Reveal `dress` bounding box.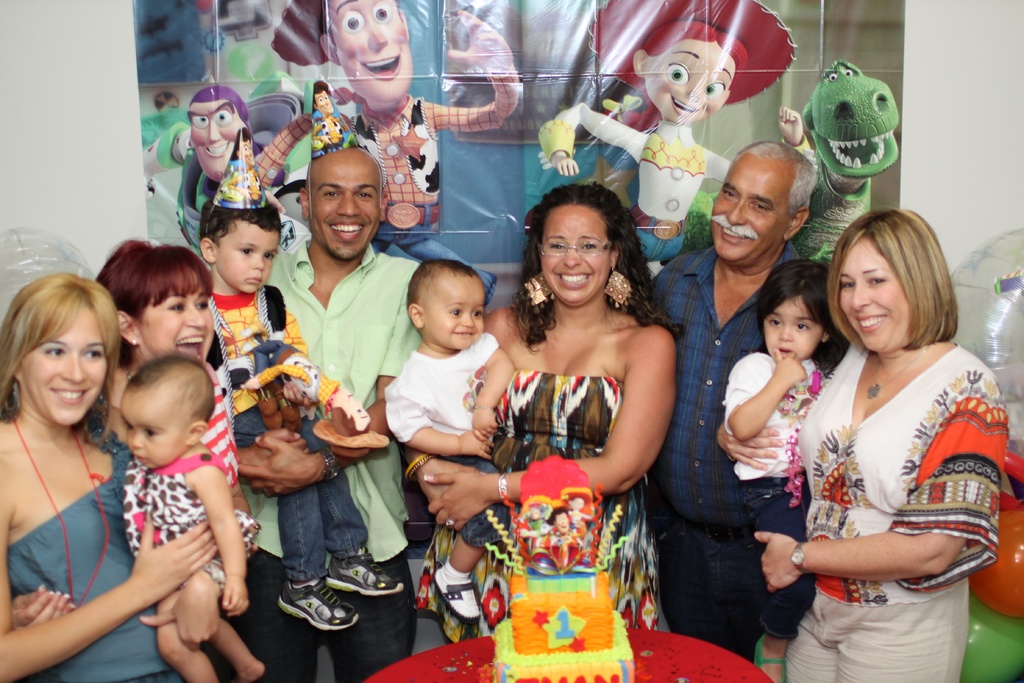
Revealed: Rect(556, 99, 817, 252).
